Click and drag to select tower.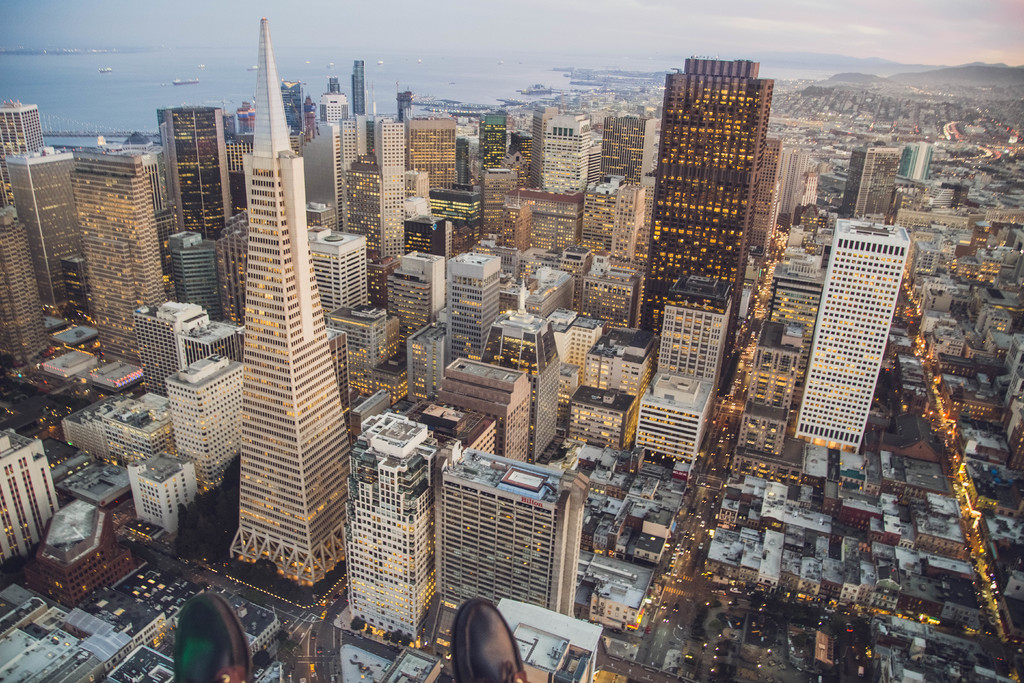
Selection: l=802, t=210, r=909, b=441.
